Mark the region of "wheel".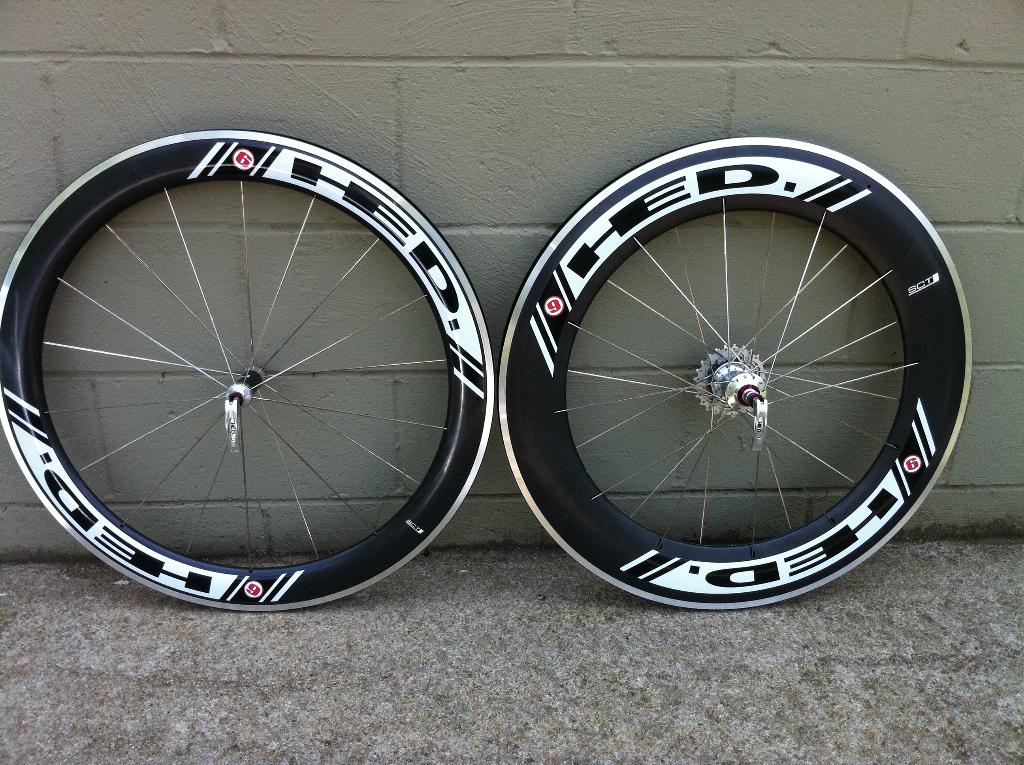
Region: (532, 156, 943, 605).
